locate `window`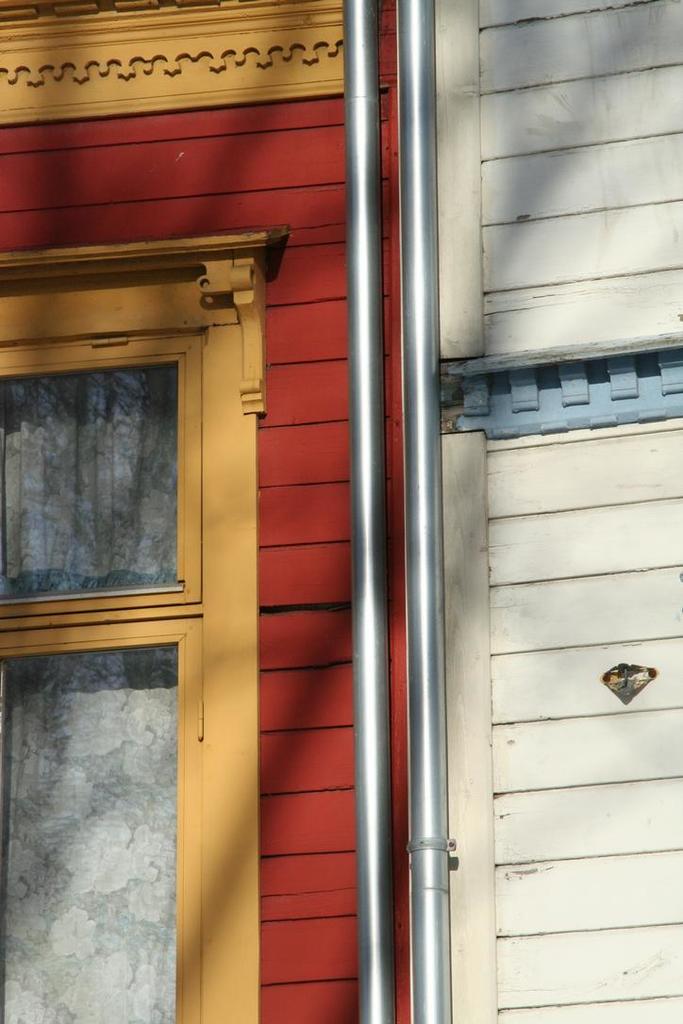
bbox=[0, 230, 292, 1023]
